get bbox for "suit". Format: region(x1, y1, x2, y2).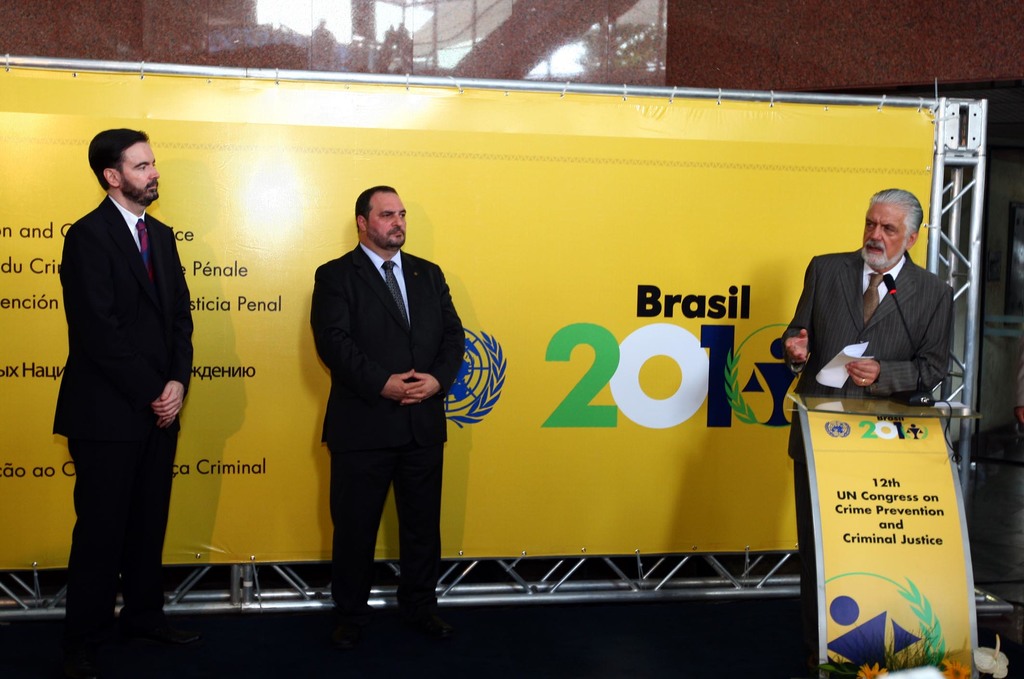
region(305, 186, 473, 612).
